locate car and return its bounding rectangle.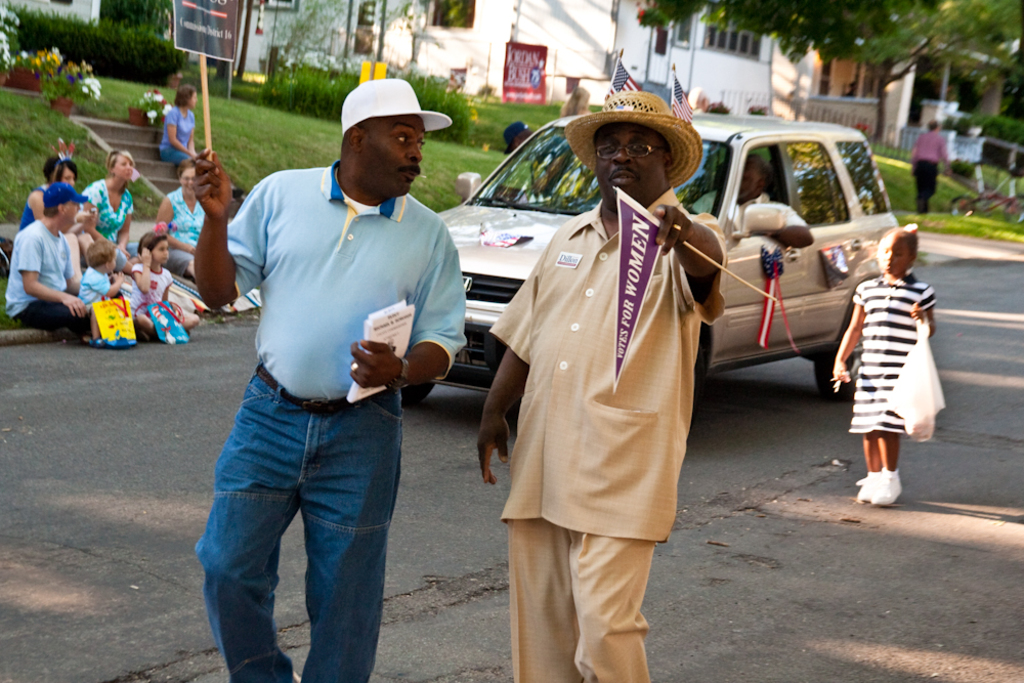
<region>399, 113, 898, 405</region>.
